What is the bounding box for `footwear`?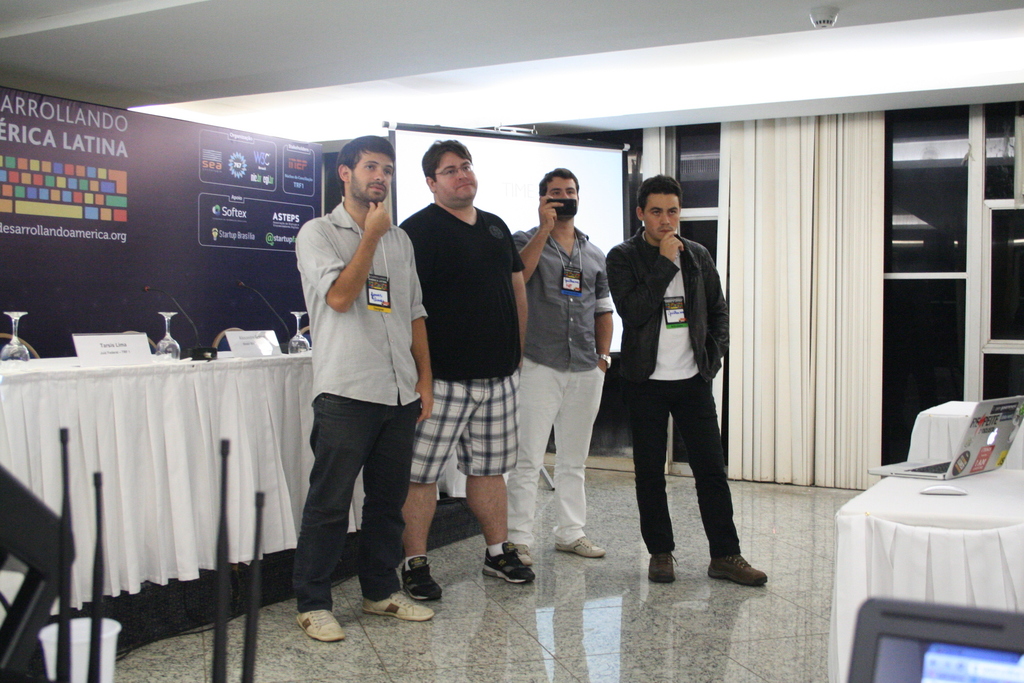
{"x1": 360, "y1": 589, "x2": 433, "y2": 623}.
